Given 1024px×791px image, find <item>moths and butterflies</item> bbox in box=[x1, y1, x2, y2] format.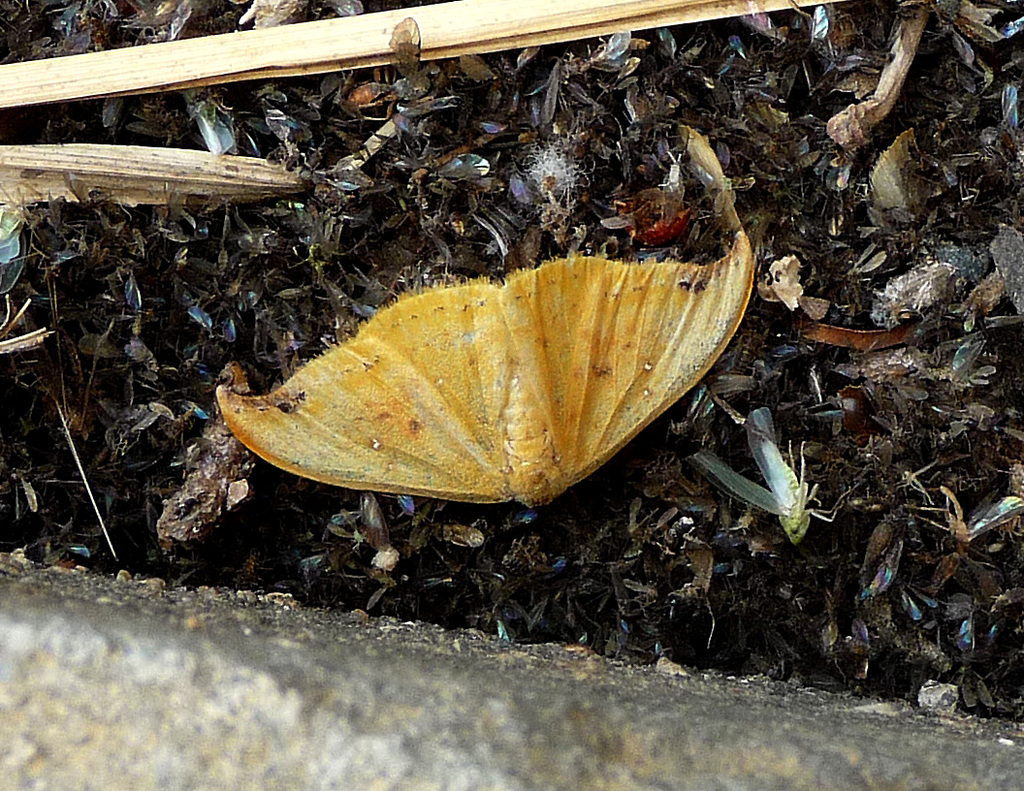
box=[207, 227, 761, 522].
